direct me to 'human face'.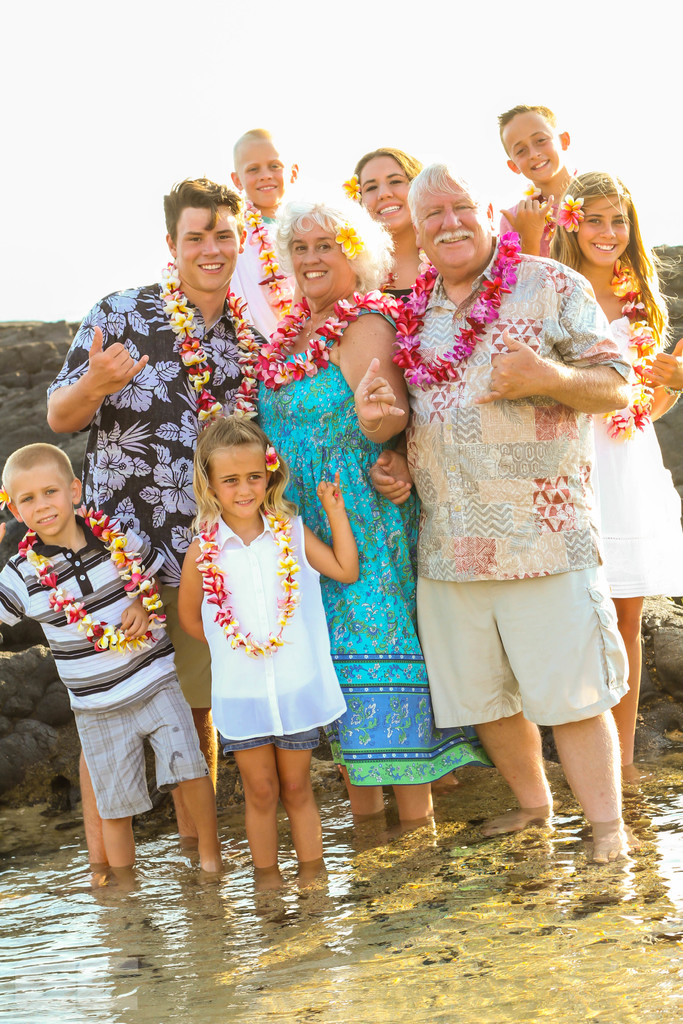
Direction: rect(210, 443, 267, 518).
